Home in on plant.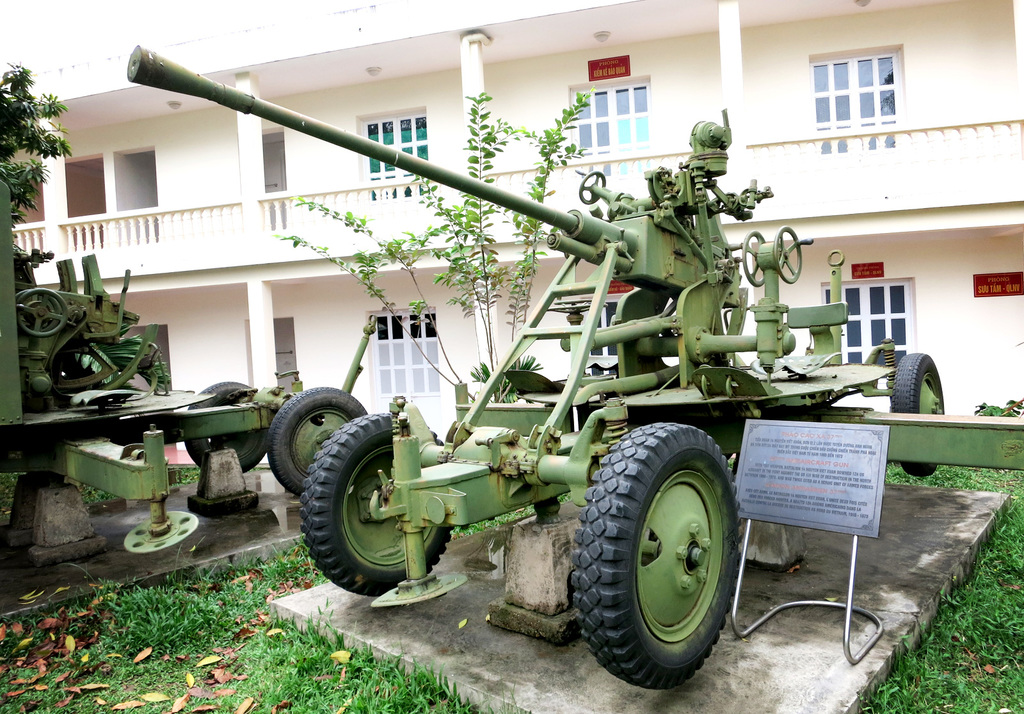
Homed in at (268, 89, 596, 407).
